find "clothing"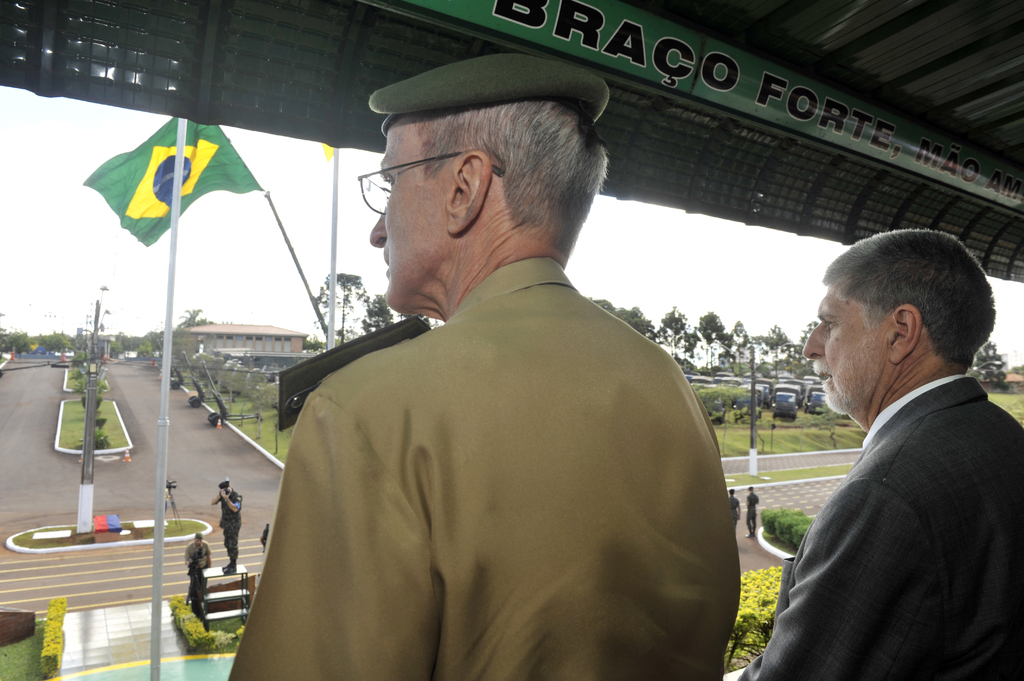
x1=219, y1=491, x2=244, y2=565
